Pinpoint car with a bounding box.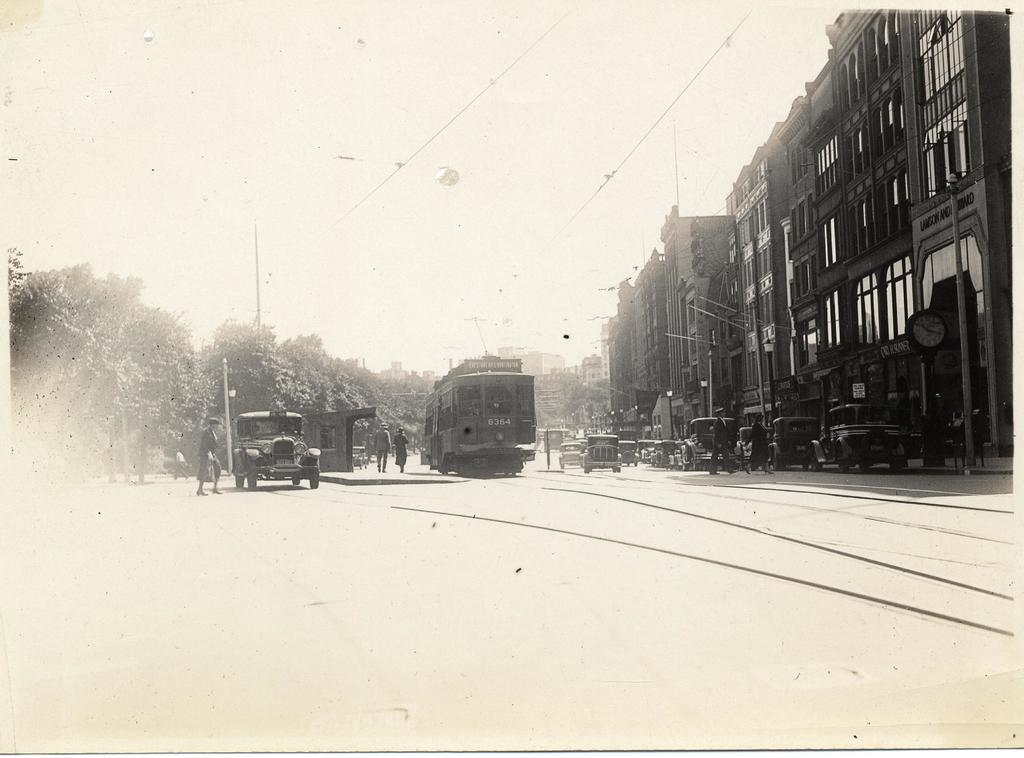
<box>653,437,673,466</box>.
